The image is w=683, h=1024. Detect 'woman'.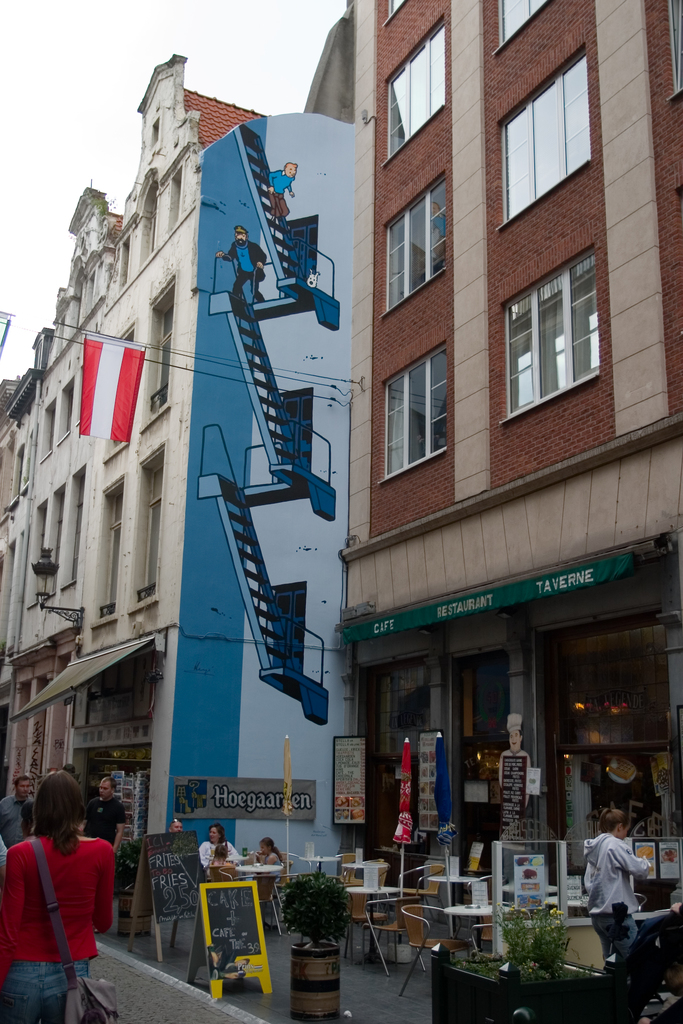
Detection: (251,841,286,890).
